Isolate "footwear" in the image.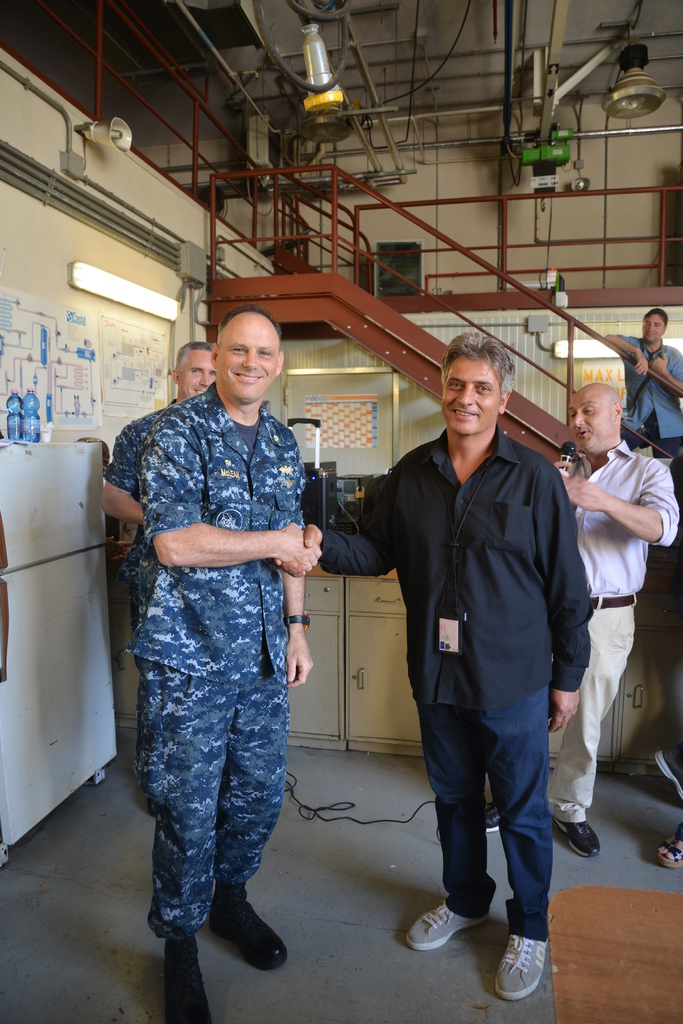
Isolated region: l=165, t=938, r=213, b=1023.
